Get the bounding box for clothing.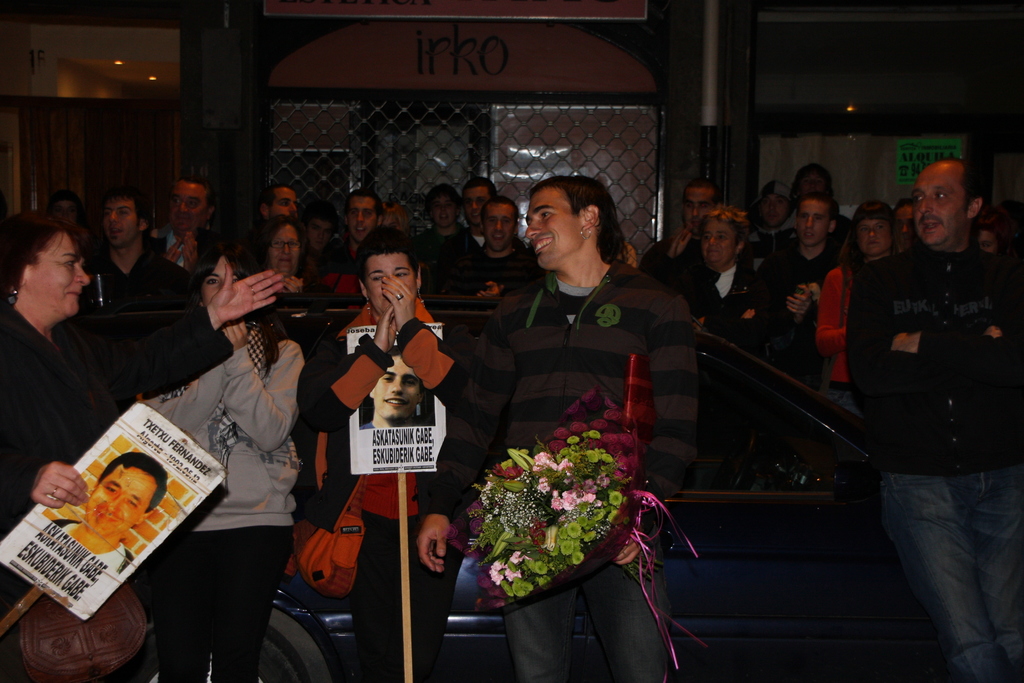
crop(1, 295, 230, 545).
